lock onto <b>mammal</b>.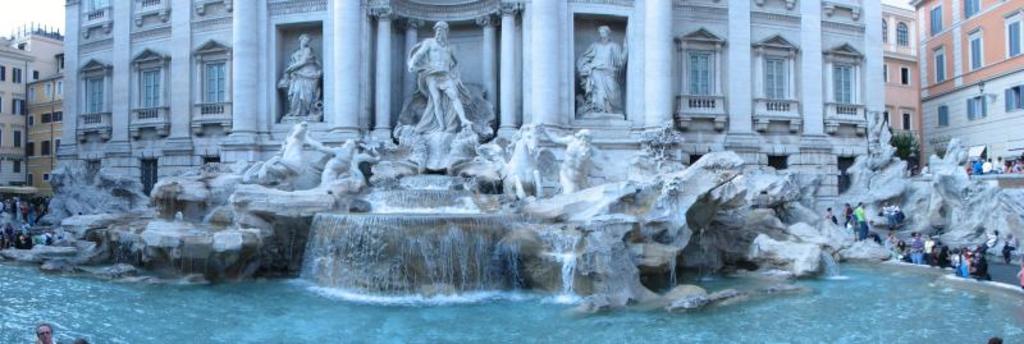
Locked: [918, 162, 927, 174].
